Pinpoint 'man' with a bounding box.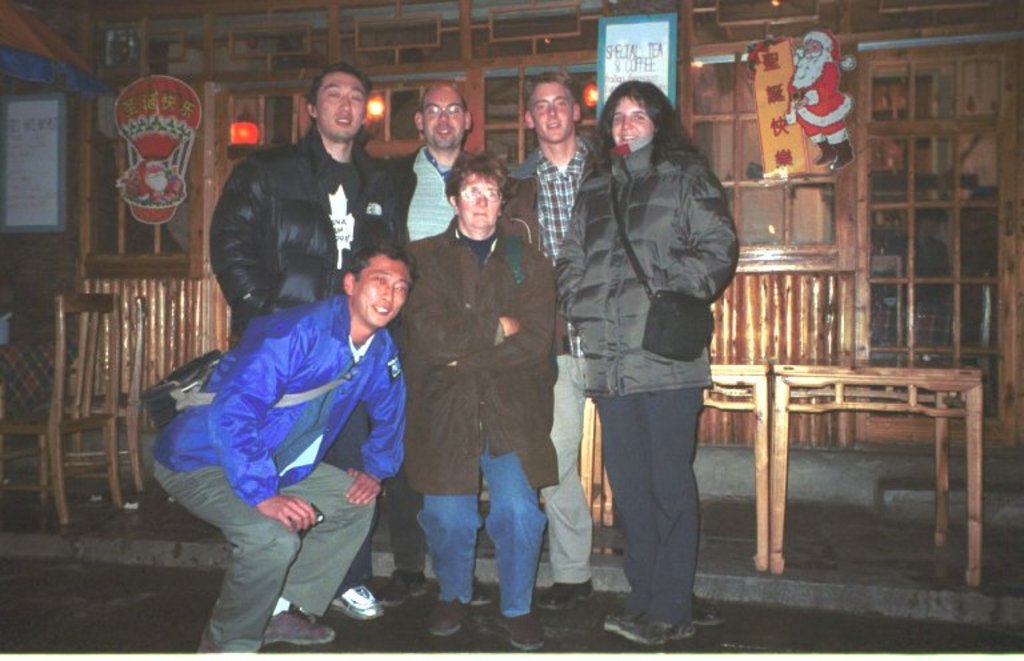
[left=207, top=64, right=408, bottom=621].
